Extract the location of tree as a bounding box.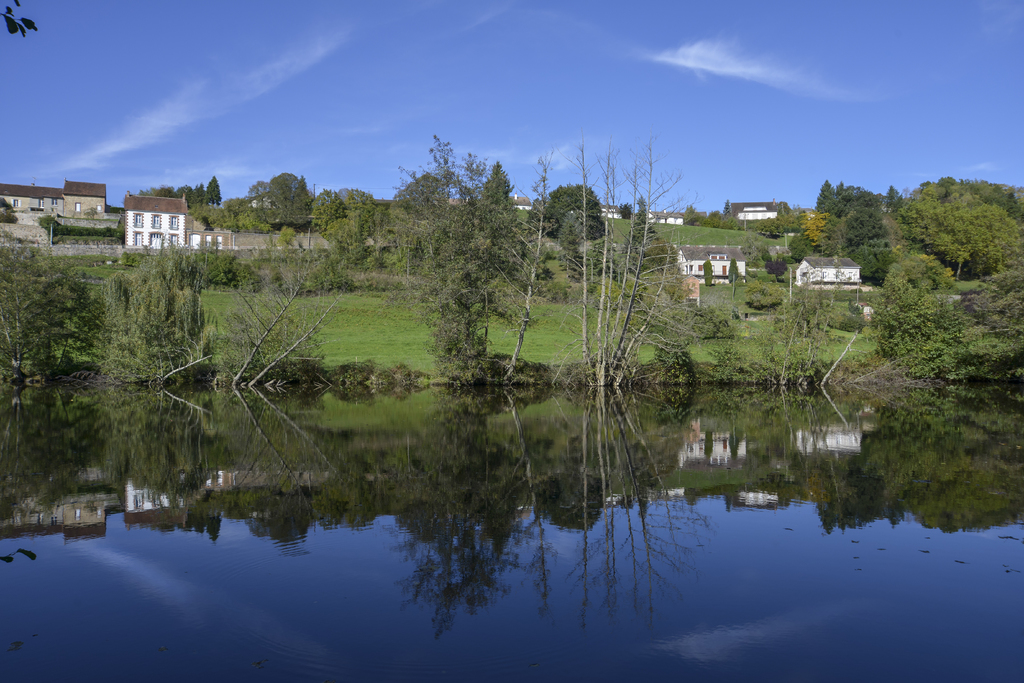
{"x1": 706, "y1": 259, "x2": 714, "y2": 286}.
